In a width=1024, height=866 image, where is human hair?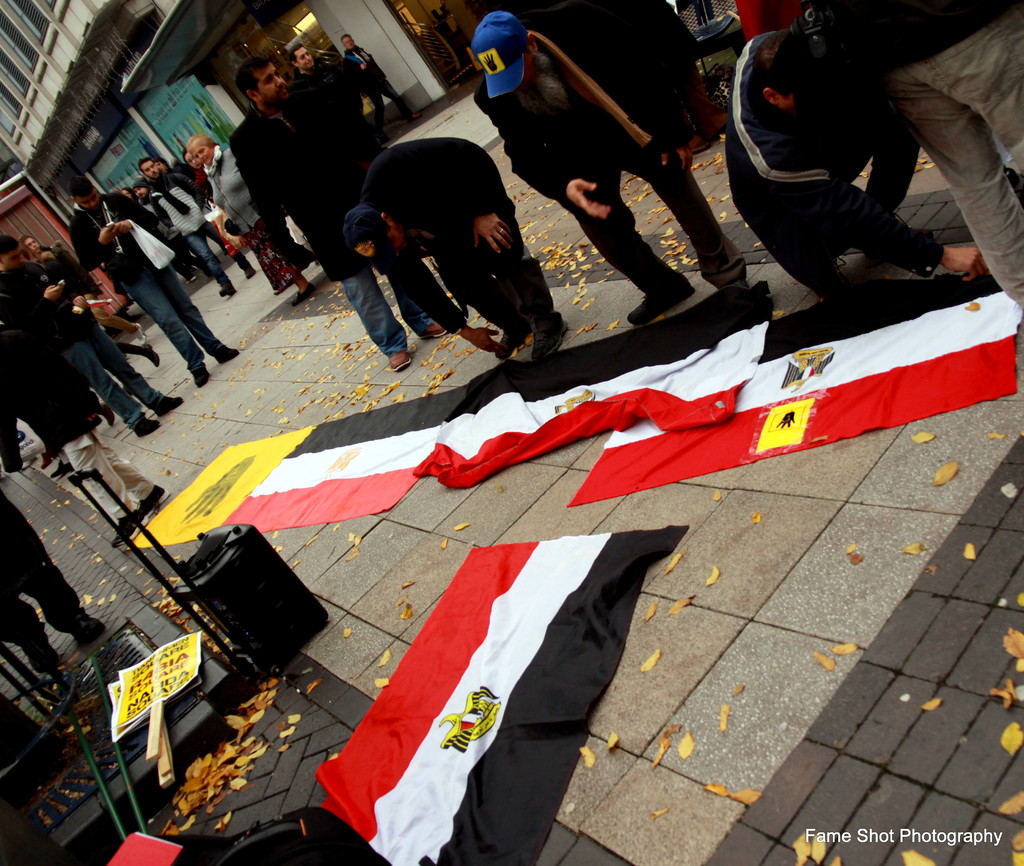
bbox=[234, 53, 273, 97].
